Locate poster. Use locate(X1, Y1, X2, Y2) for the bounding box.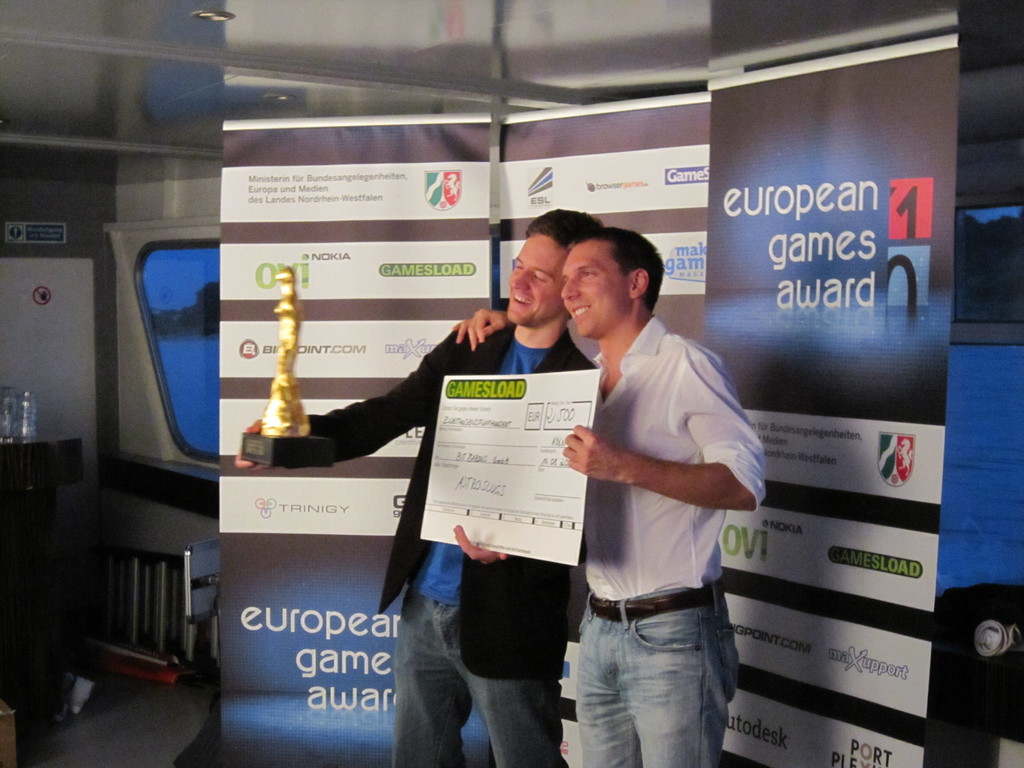
locate(710, 45, 954, 767).
